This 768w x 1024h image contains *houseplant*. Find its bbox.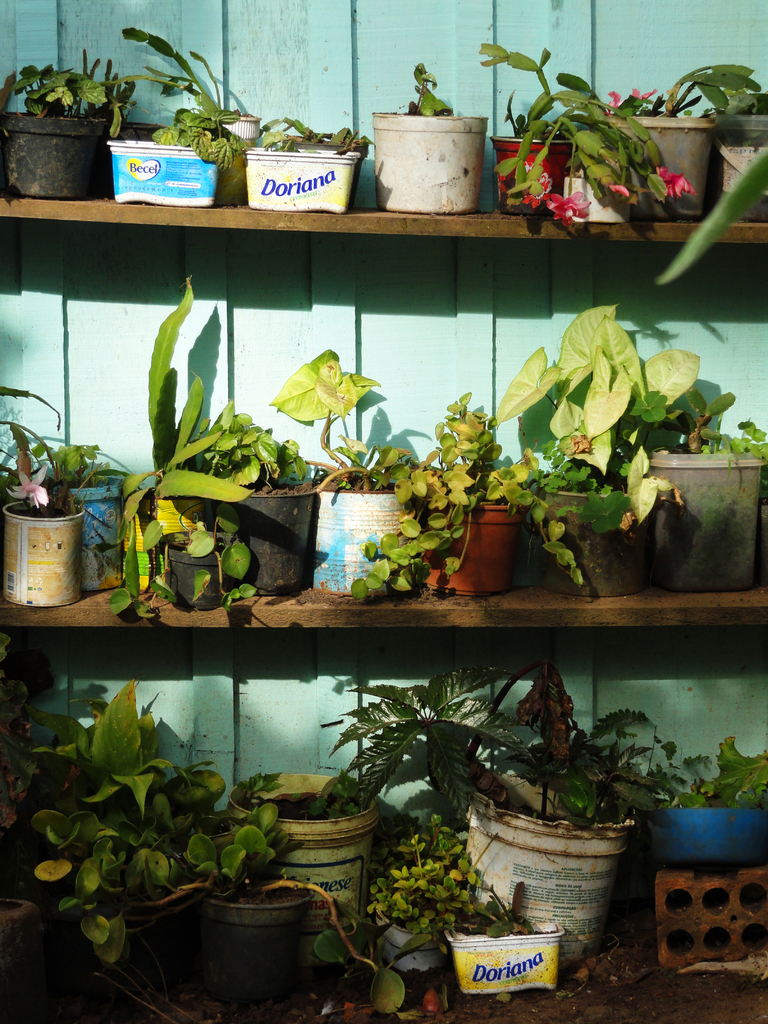
<region>214, 404, 317, 601</region>.
